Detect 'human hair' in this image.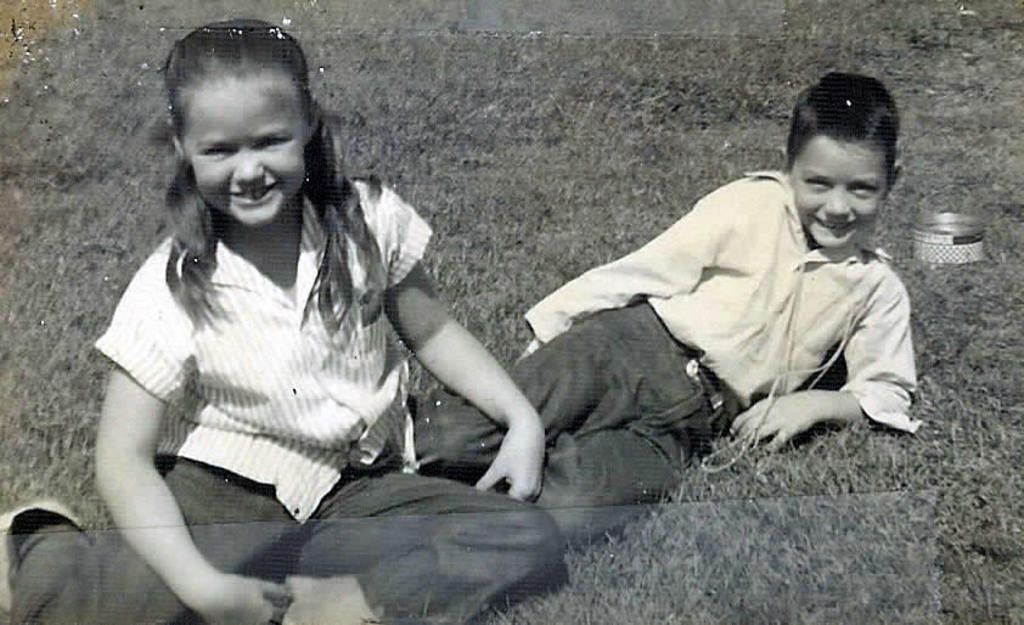
Detection: Rect(139, 30, 405, 402).
